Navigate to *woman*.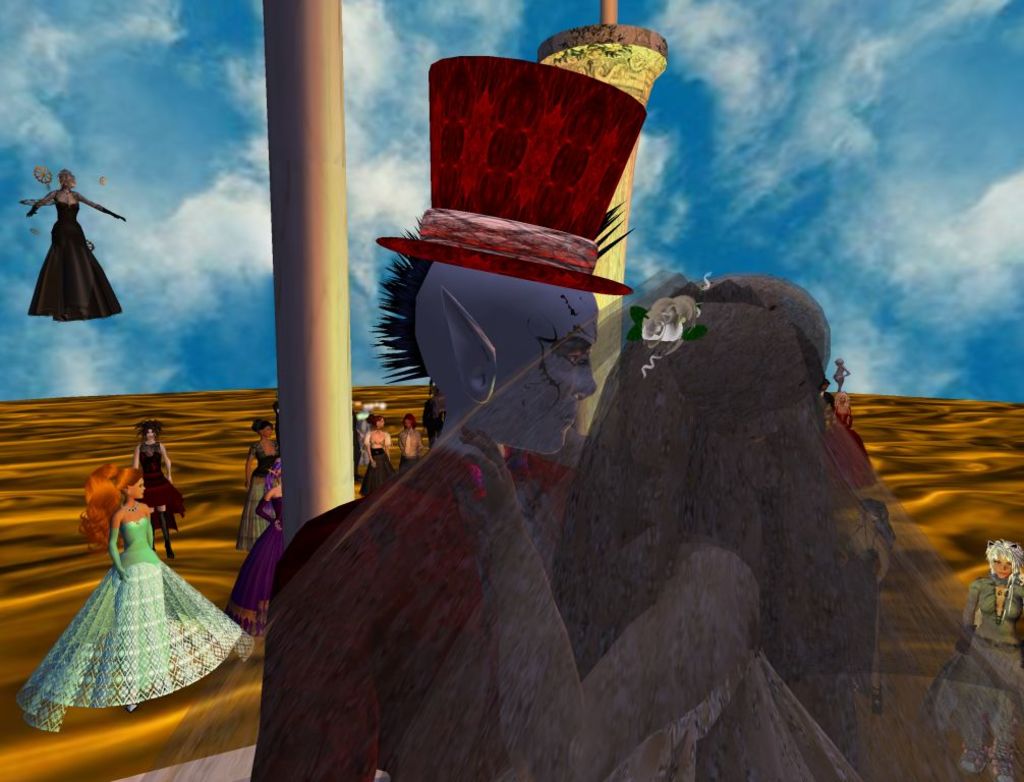
Navigation target: box=[239, 417, 274, 485].
